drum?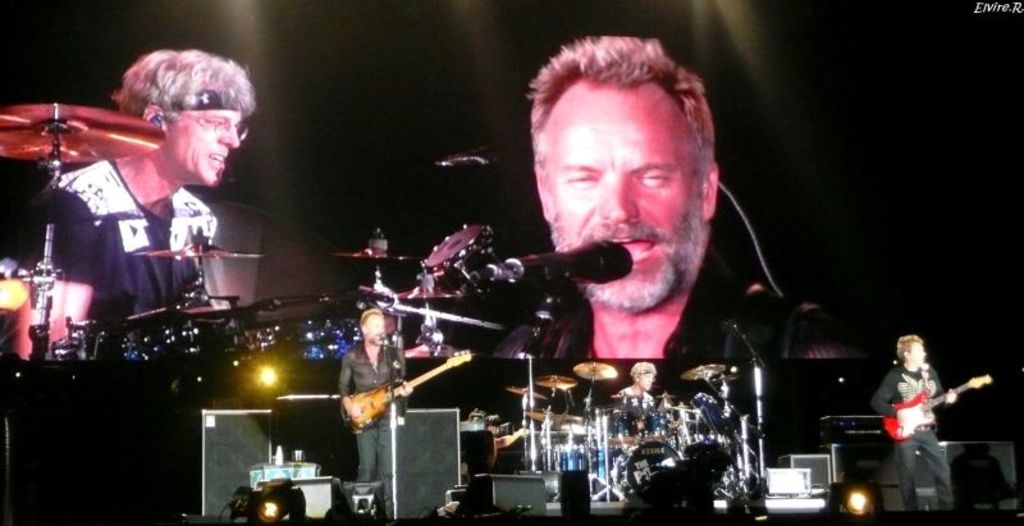
[x1=550, y1=445, x2=593, y2=472]
